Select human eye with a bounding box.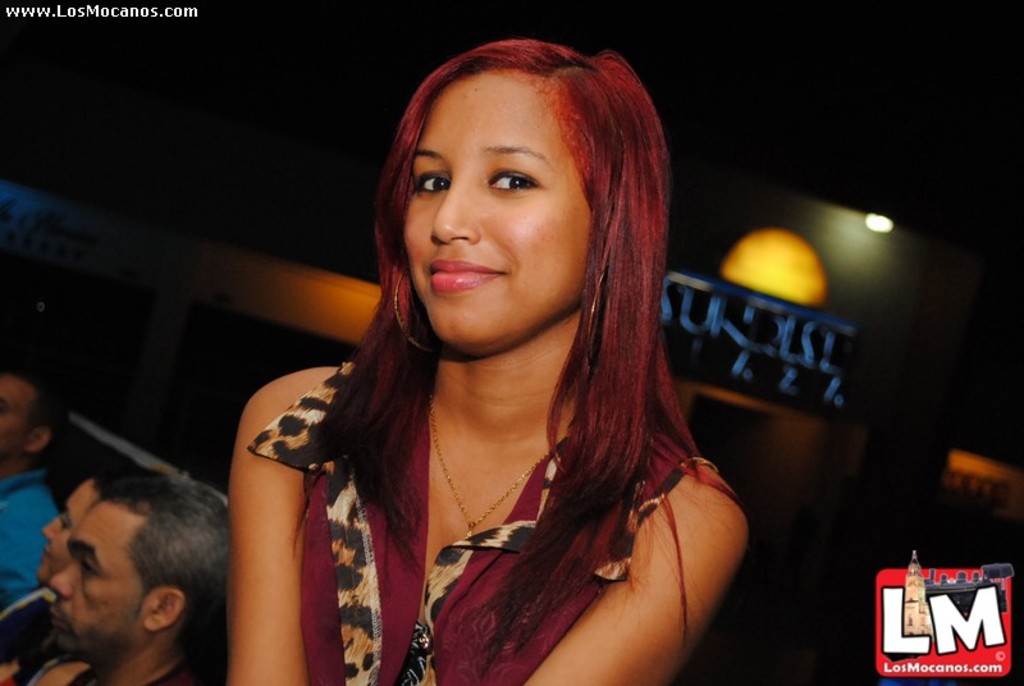
select_region(58, 509, 69, 531).
